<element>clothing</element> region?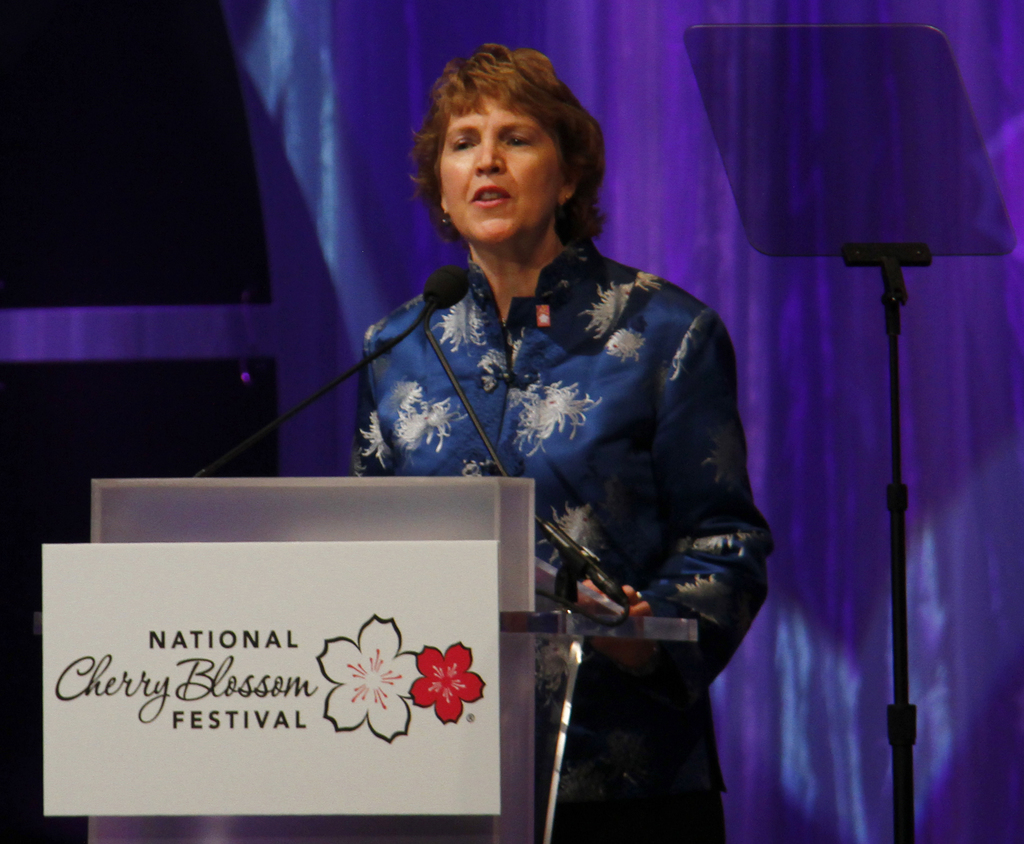
(left=367, top=151, right=771, bottom=766)
